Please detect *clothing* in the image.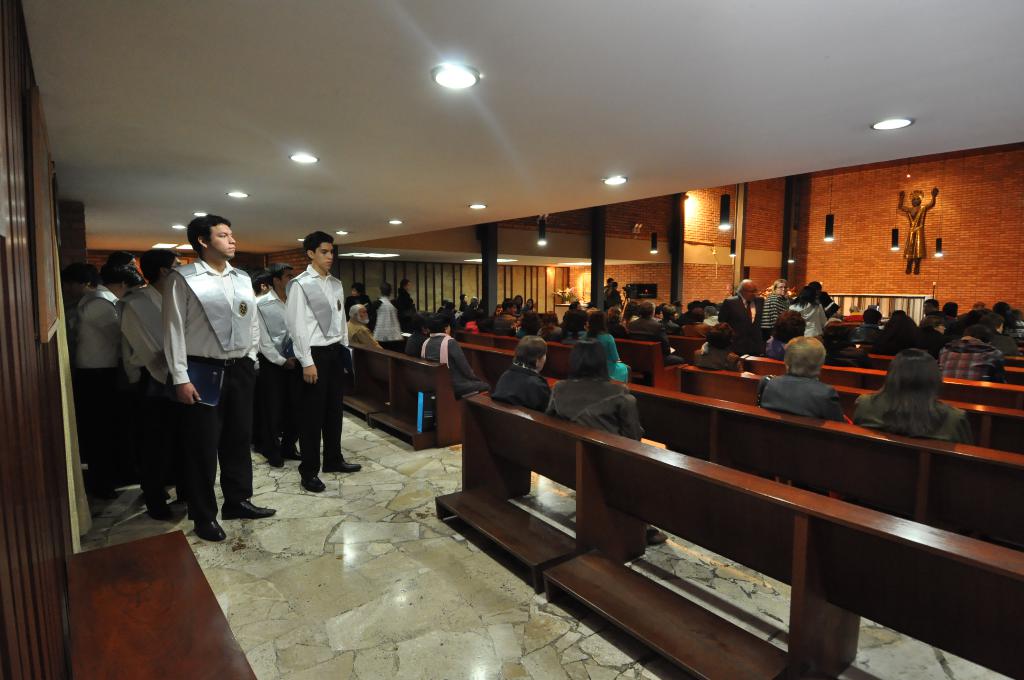
286,265,347,474.
